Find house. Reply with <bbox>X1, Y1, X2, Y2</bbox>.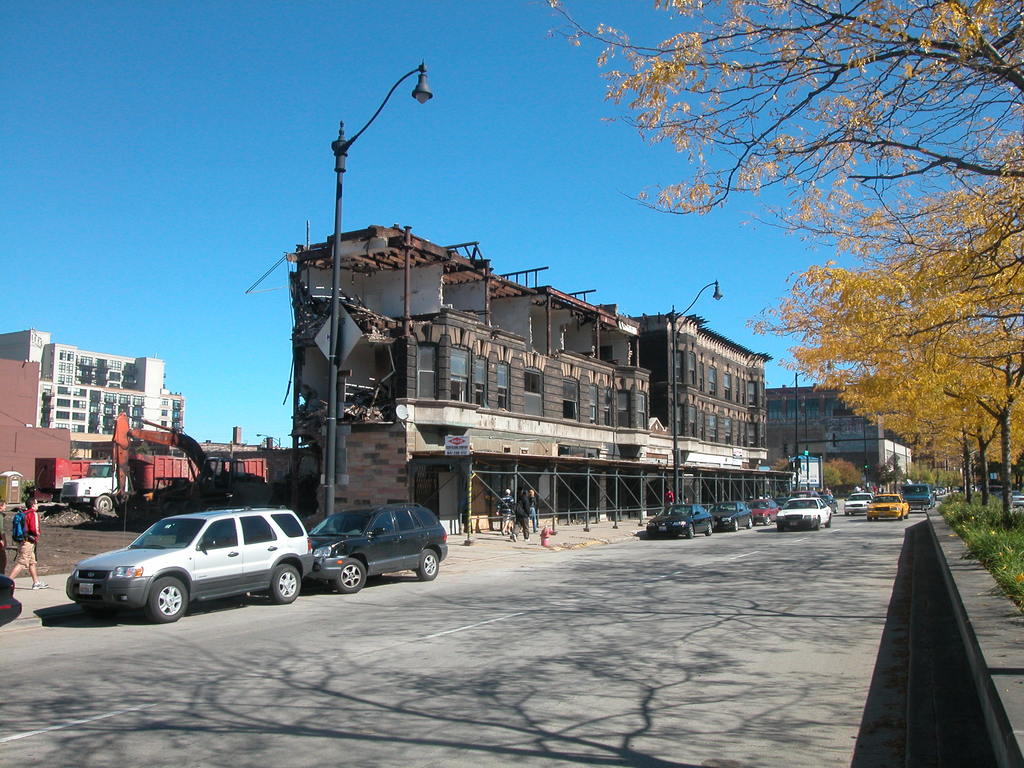
<bbox>273, 254, 686, 535</bbox>.
